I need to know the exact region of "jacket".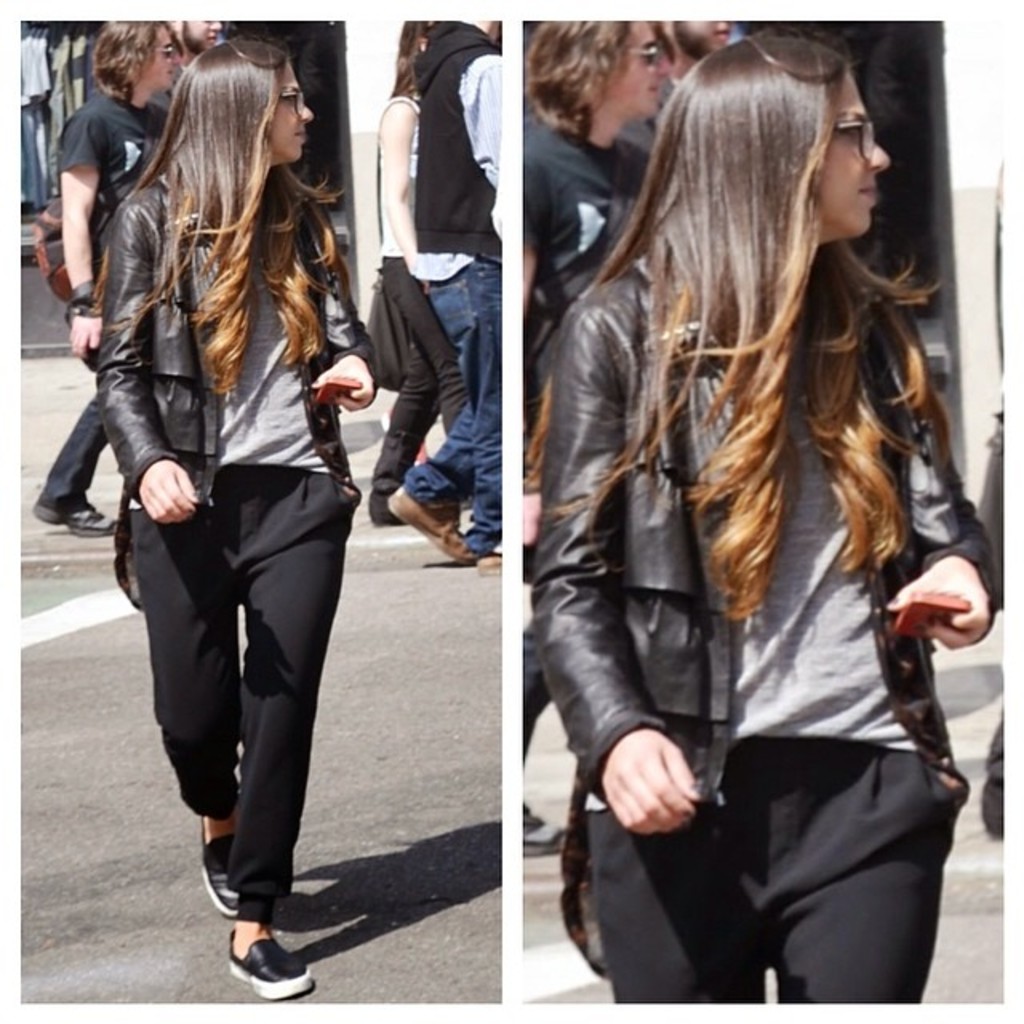
Region: box(536, 266, 1005, 808).
